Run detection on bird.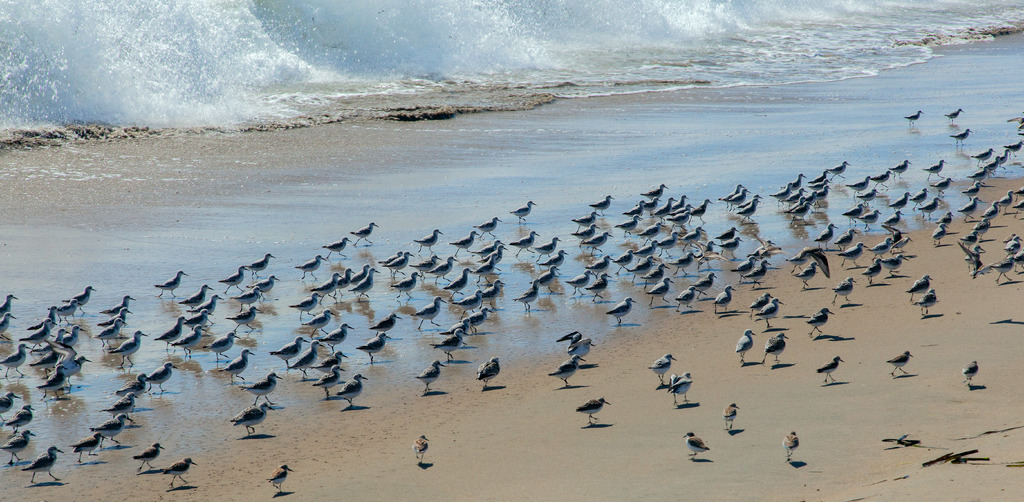
Result: bbox=[575, 206, 598, 229].
